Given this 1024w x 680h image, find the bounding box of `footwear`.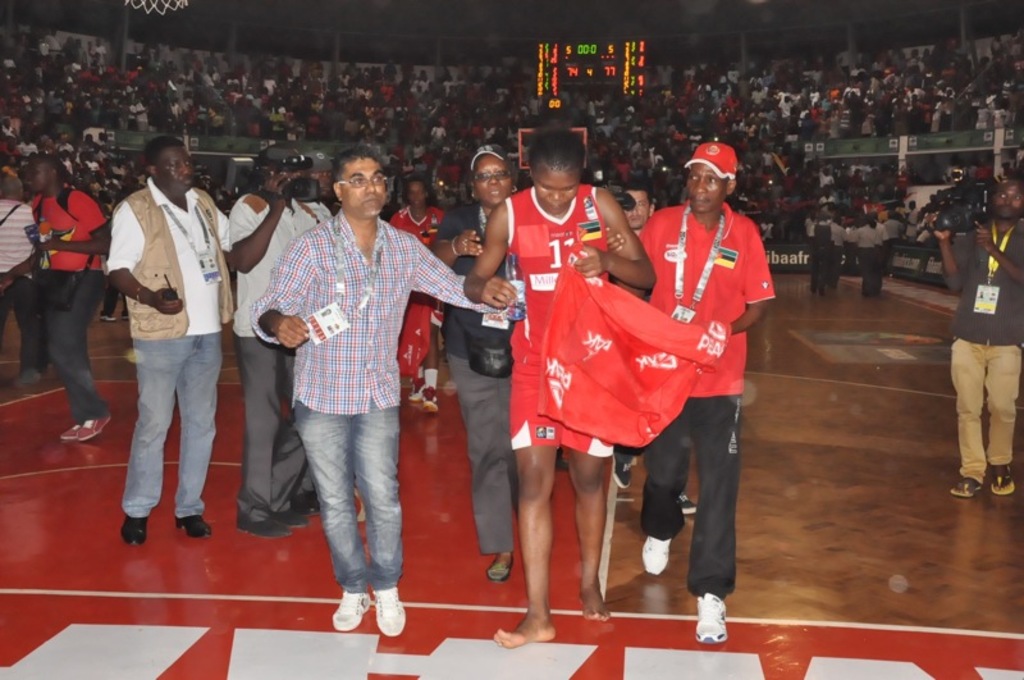
(64,420,82,441).
